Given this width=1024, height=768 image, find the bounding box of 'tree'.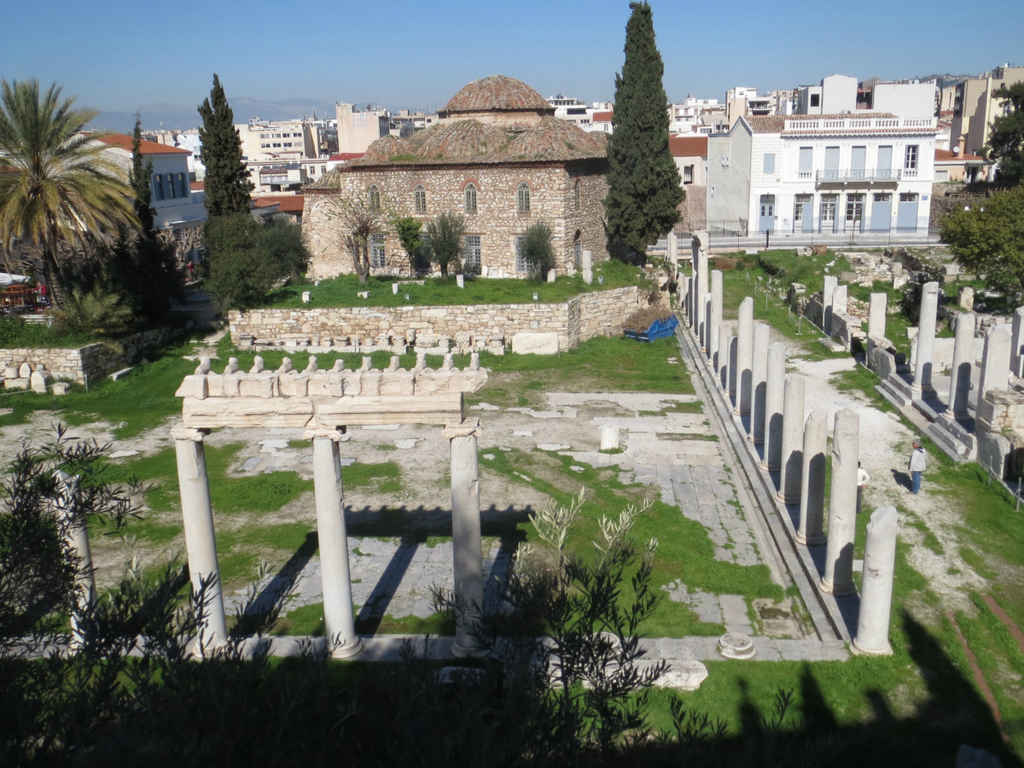
939:79:1022:311.
